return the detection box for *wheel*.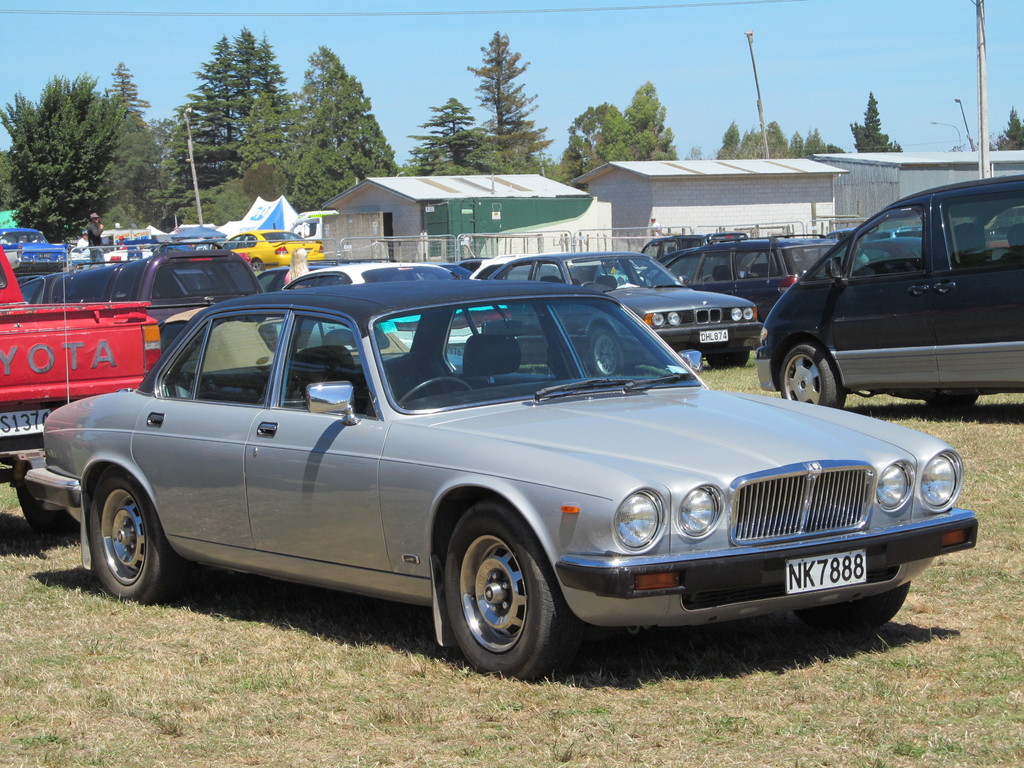
{"left": 780, "top": 346, "right": 847, "bottom": 407}.
